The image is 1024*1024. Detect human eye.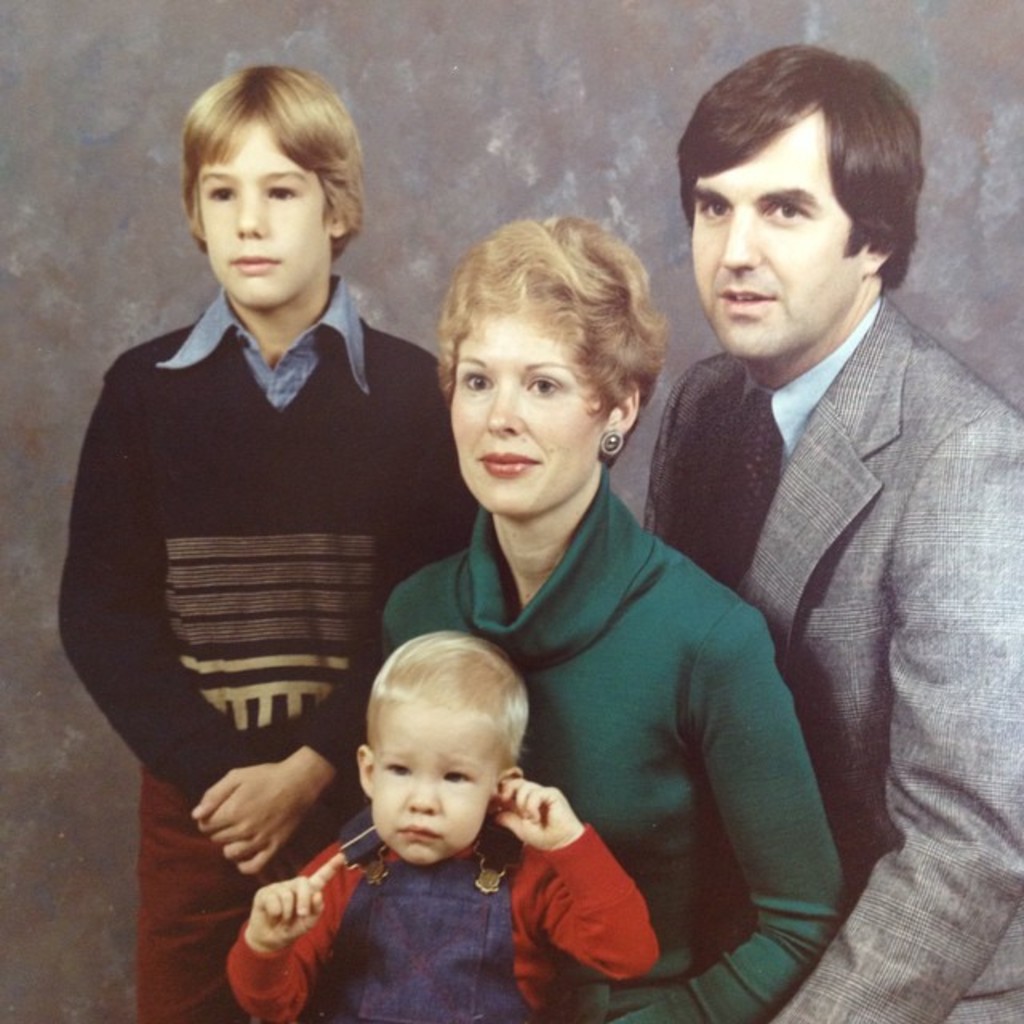
Detection: crop(762, 197, 813, 221).
